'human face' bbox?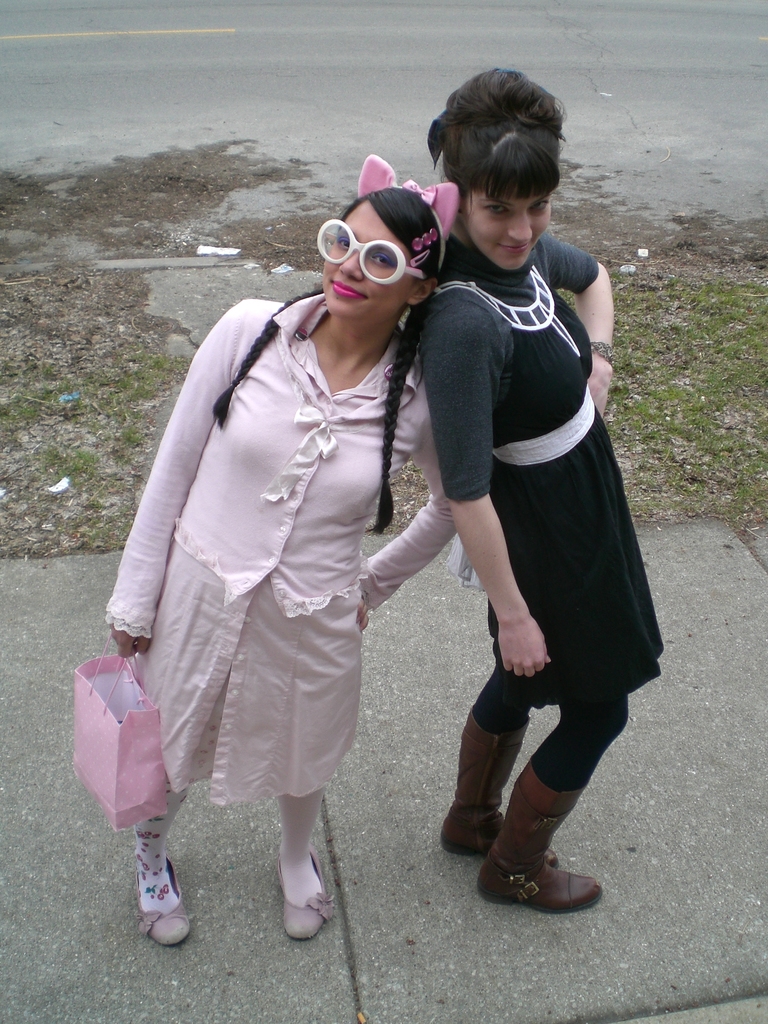
BBox(463, 181, 551, 271)
